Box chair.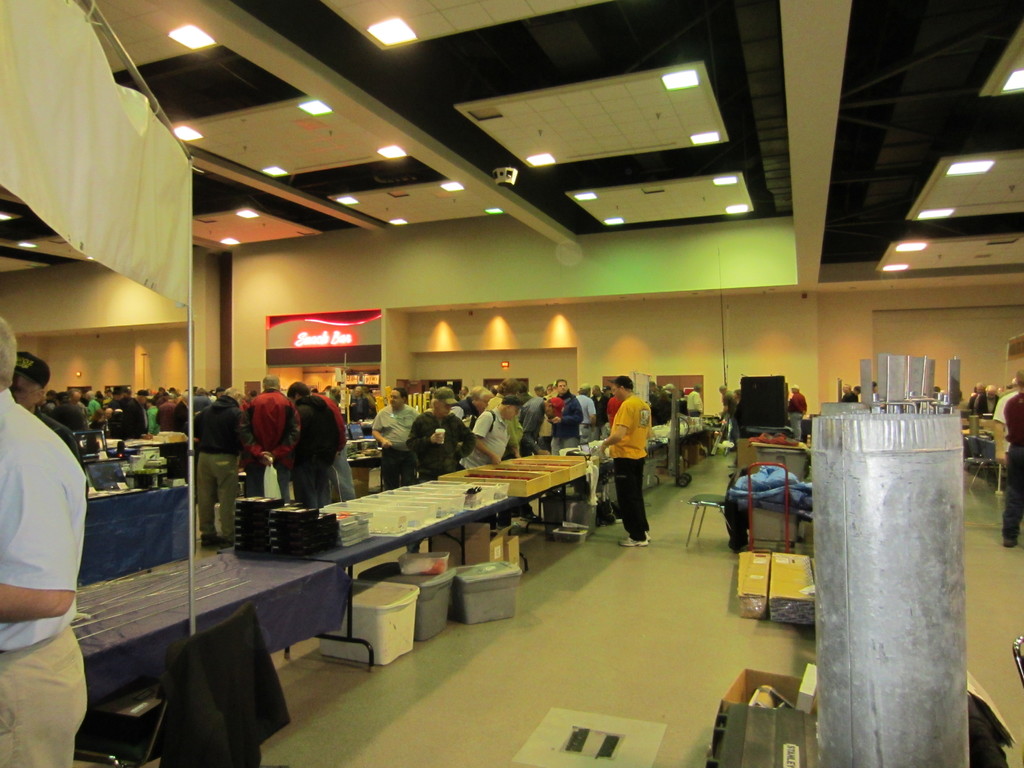
region(960, 436, 984, 479).
